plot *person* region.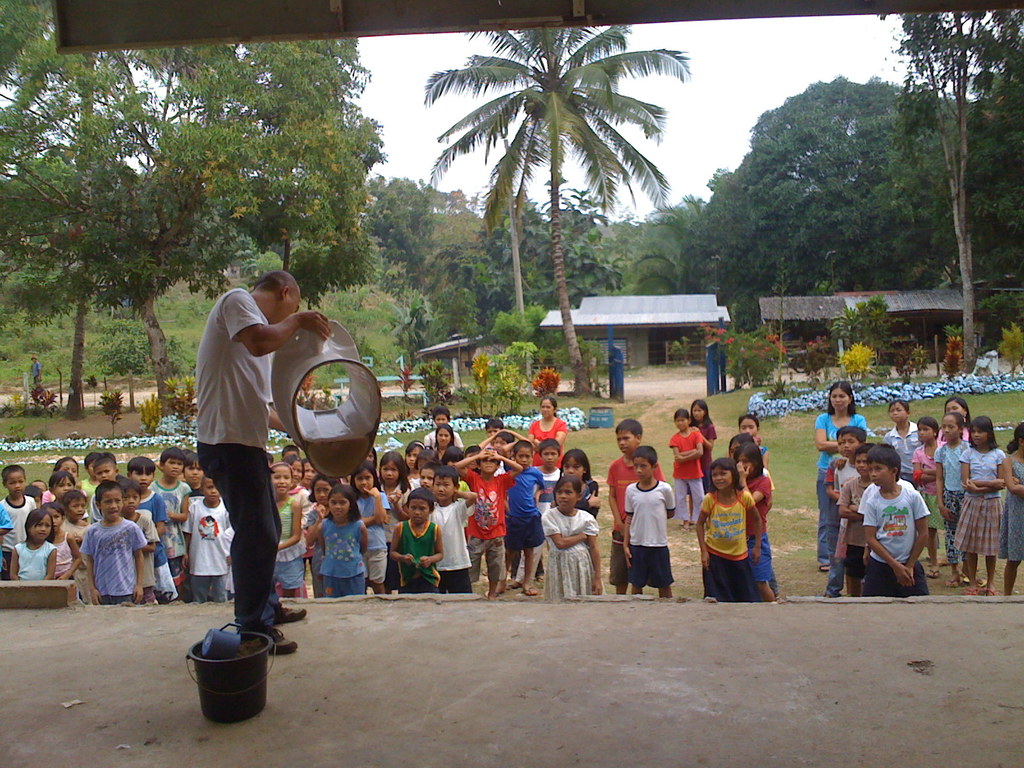
Plotted at Rect(952, 410, 1005, 600).
